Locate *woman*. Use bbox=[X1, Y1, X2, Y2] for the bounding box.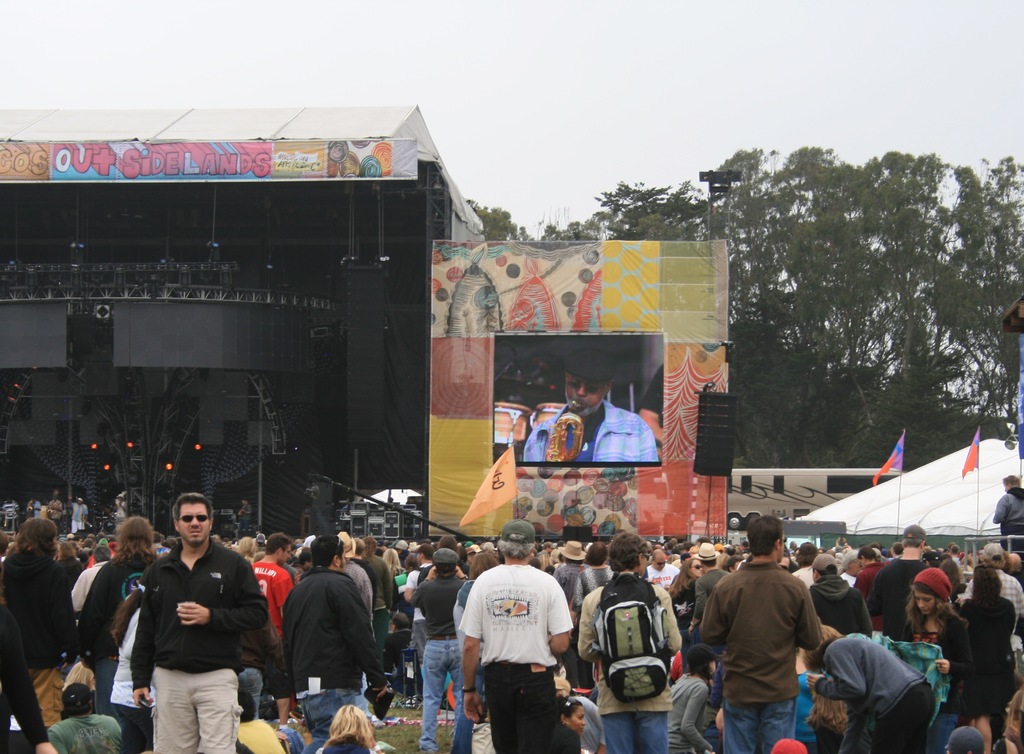
bbox=[379, 549, 405, 613].
